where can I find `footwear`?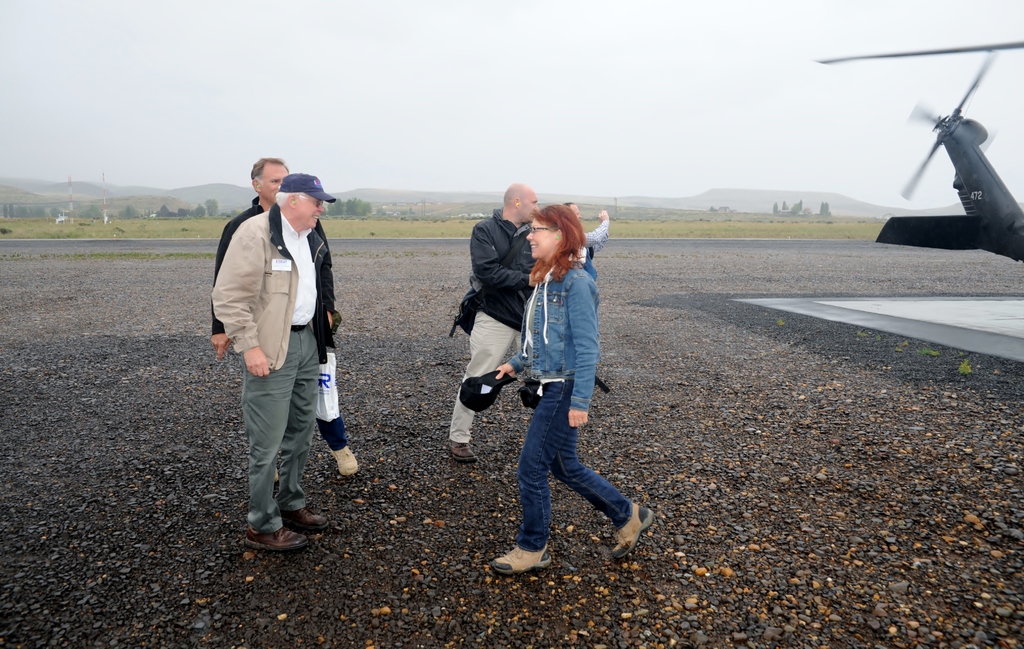
You can find it at {"x1": 449, "y1": 444, "x2": 478, "y2": 466}.
